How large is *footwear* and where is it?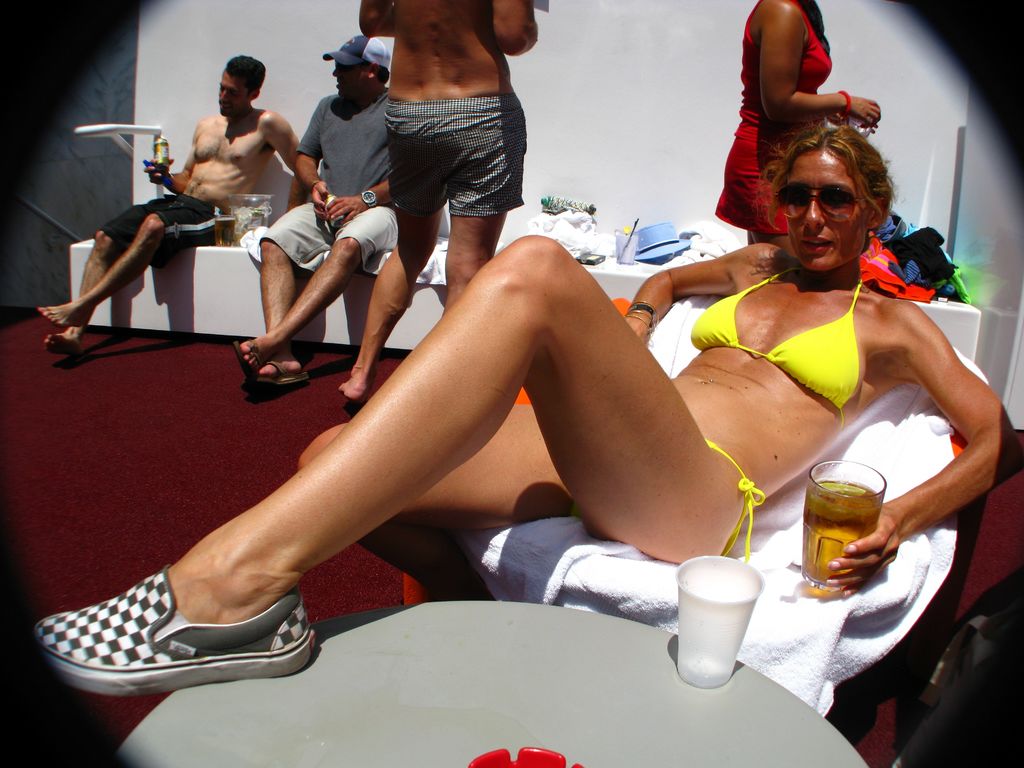
Bounding box: BBox(32, 554, 347, 706).
